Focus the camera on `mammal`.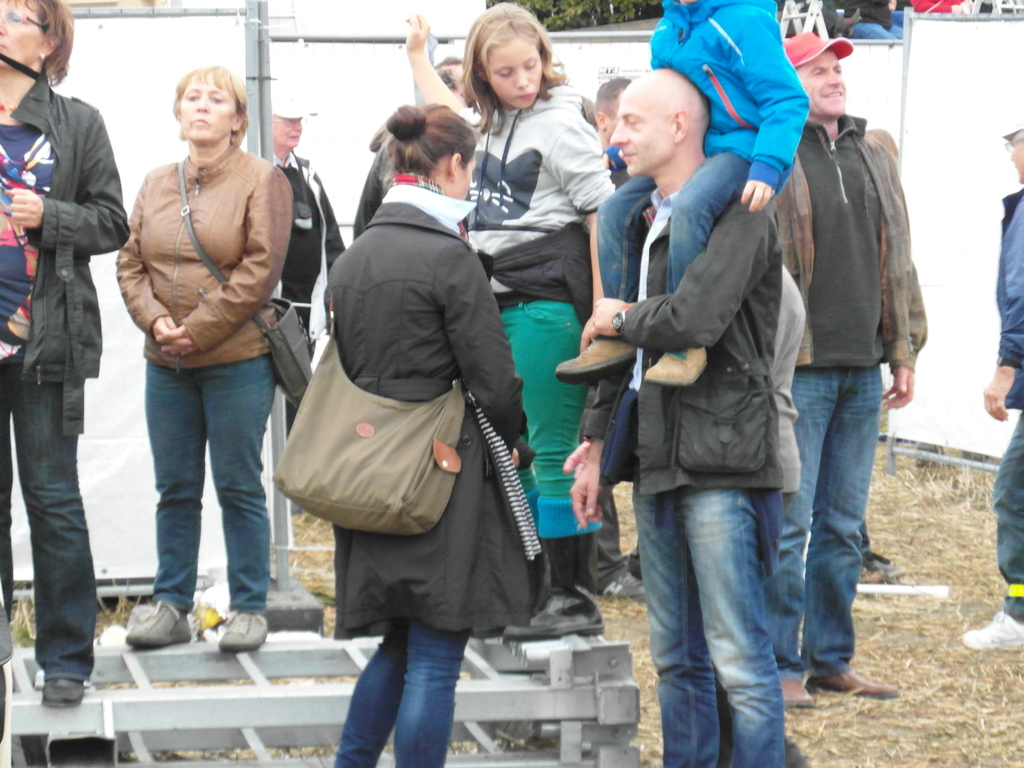
Focus region: x1=860 y1=516 x2=901 y2=584.
